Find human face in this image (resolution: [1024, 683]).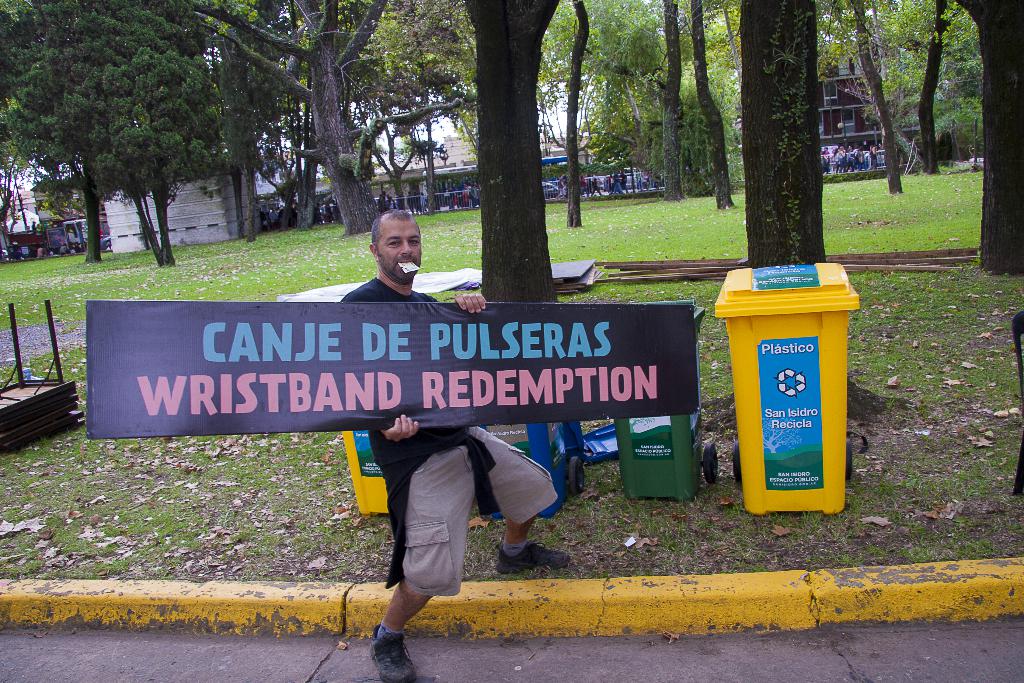
x1=378 y1=223 x2=419 y2=283.
